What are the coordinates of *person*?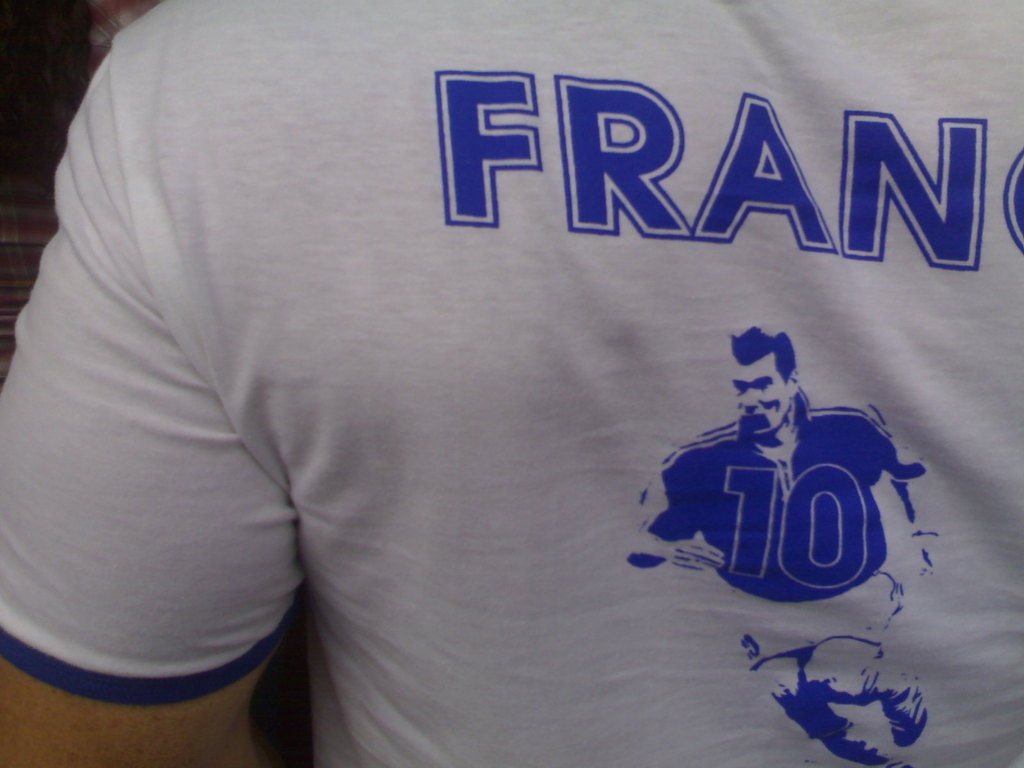
1,0,1023,767.
